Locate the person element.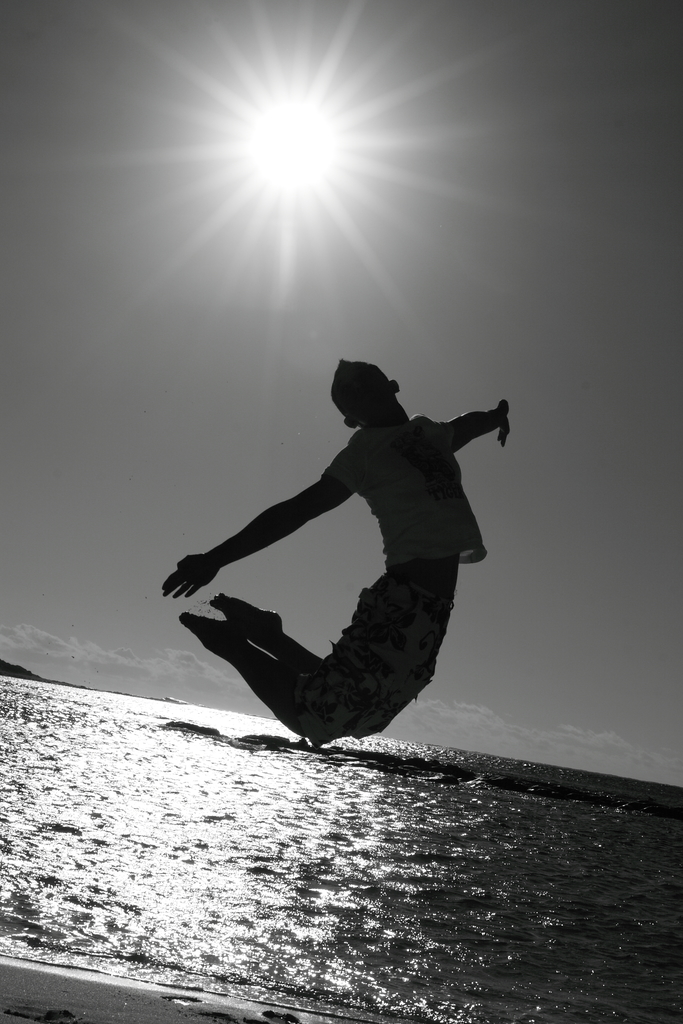
Element bbox: [x1=165, y1=361, x2=509, y2=740].
